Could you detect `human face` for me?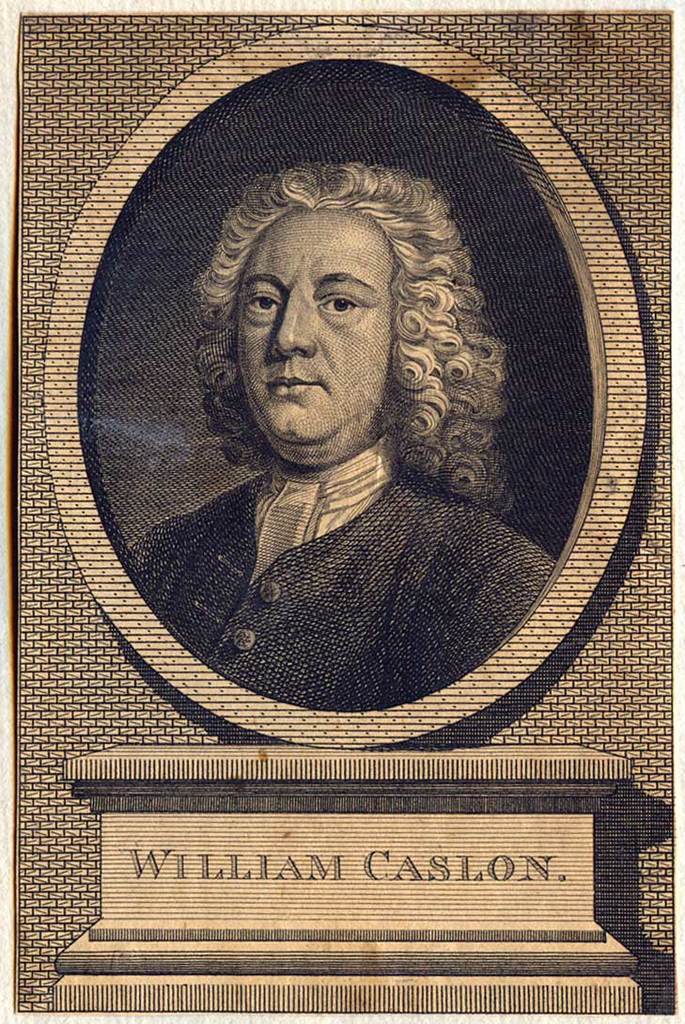
Detection result: l=240, t=205, r=395, b=448.
